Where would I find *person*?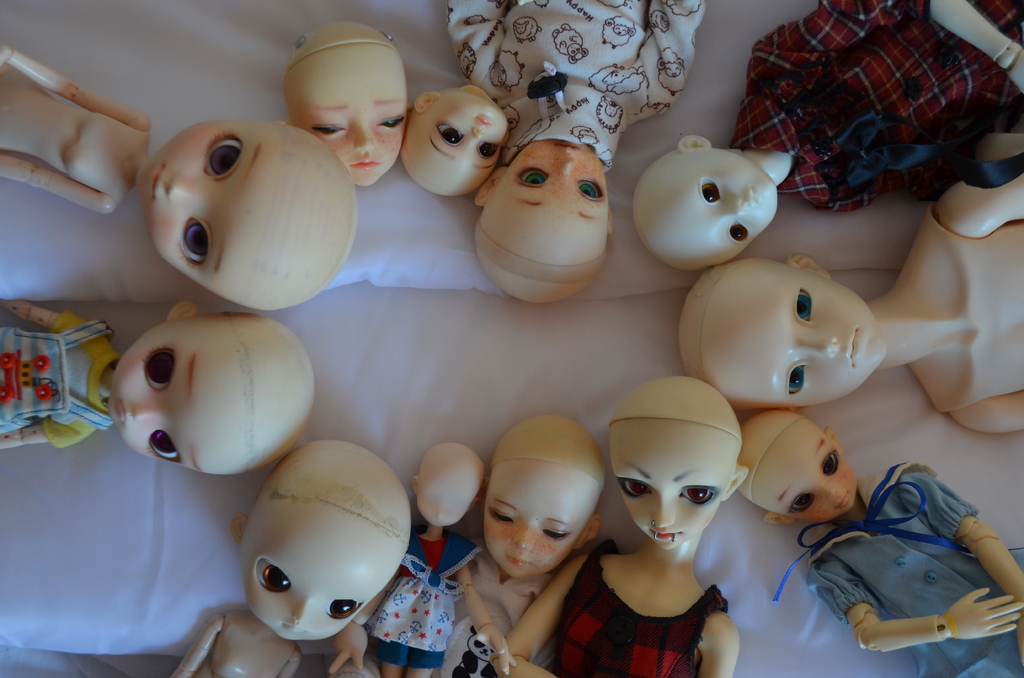
At left=461, top=362, right=748, bottom=677.
